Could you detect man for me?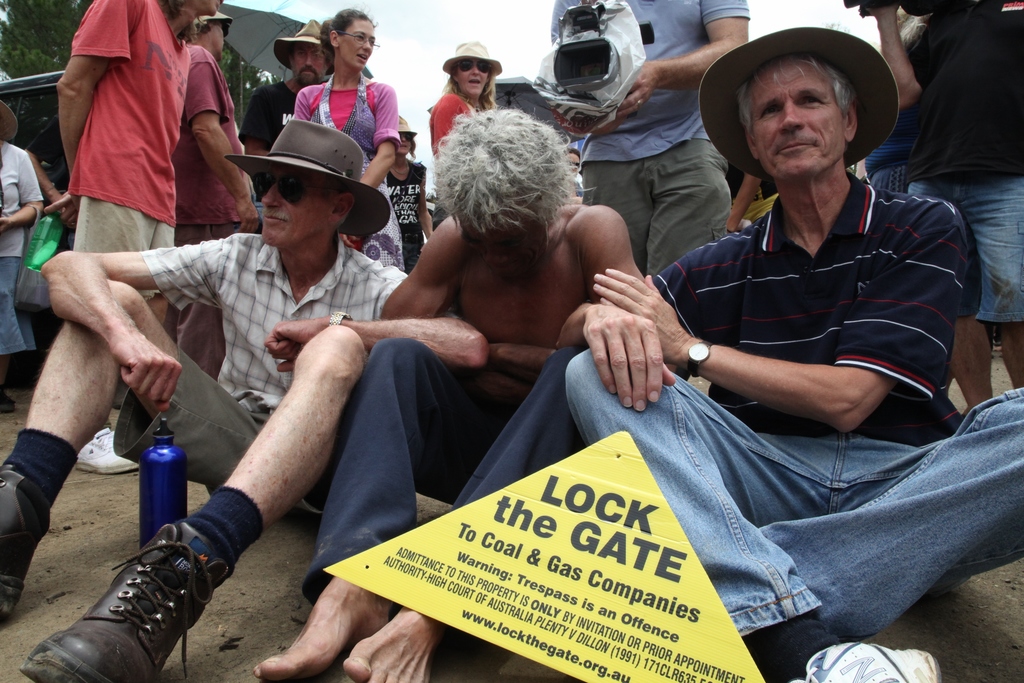
Detection result: pyautogui.locateOnScreen(483, 21, 986, 636).
